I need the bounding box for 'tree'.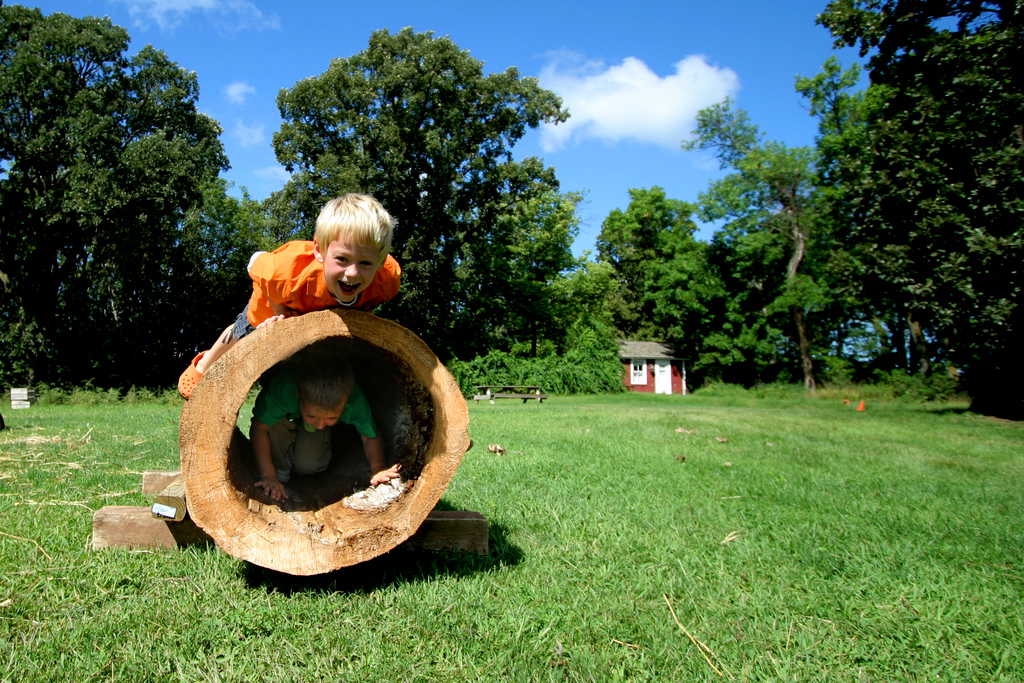
Here it is: (left=804, top=0, right=1023, bottom=369).
